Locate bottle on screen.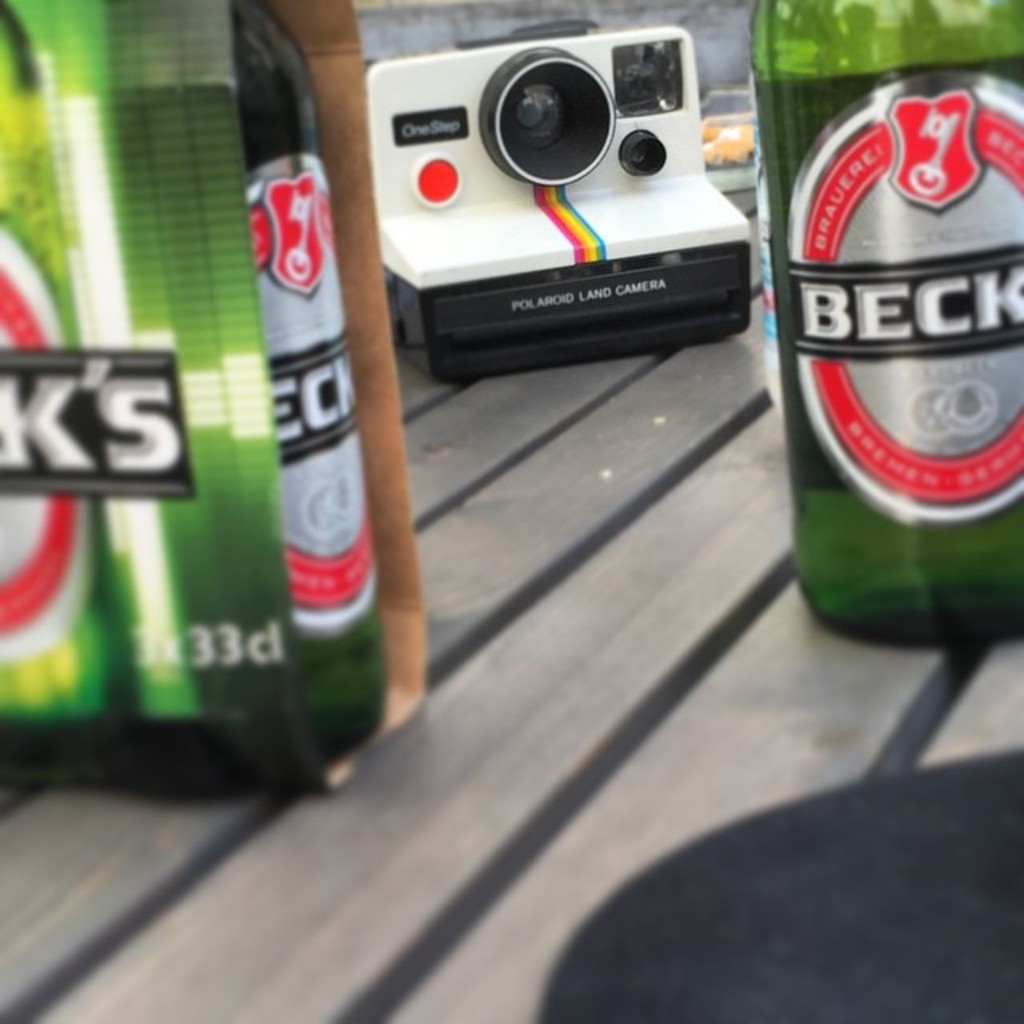
On screen at bbox(0, 0, 130, 790).
